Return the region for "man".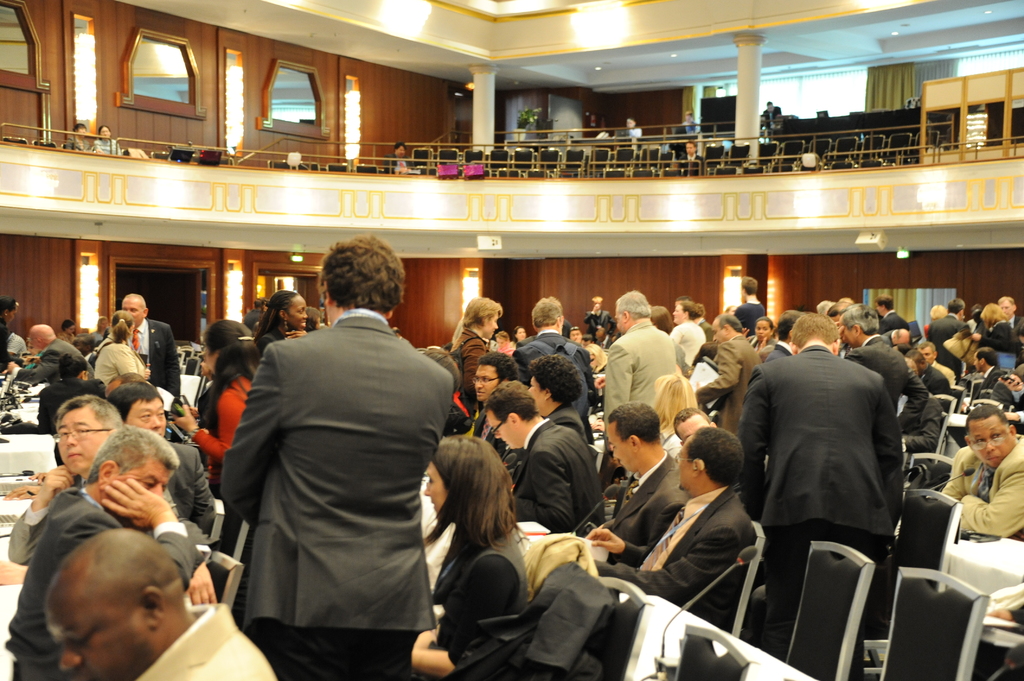
l=917, t=342, r=959, b=383.
